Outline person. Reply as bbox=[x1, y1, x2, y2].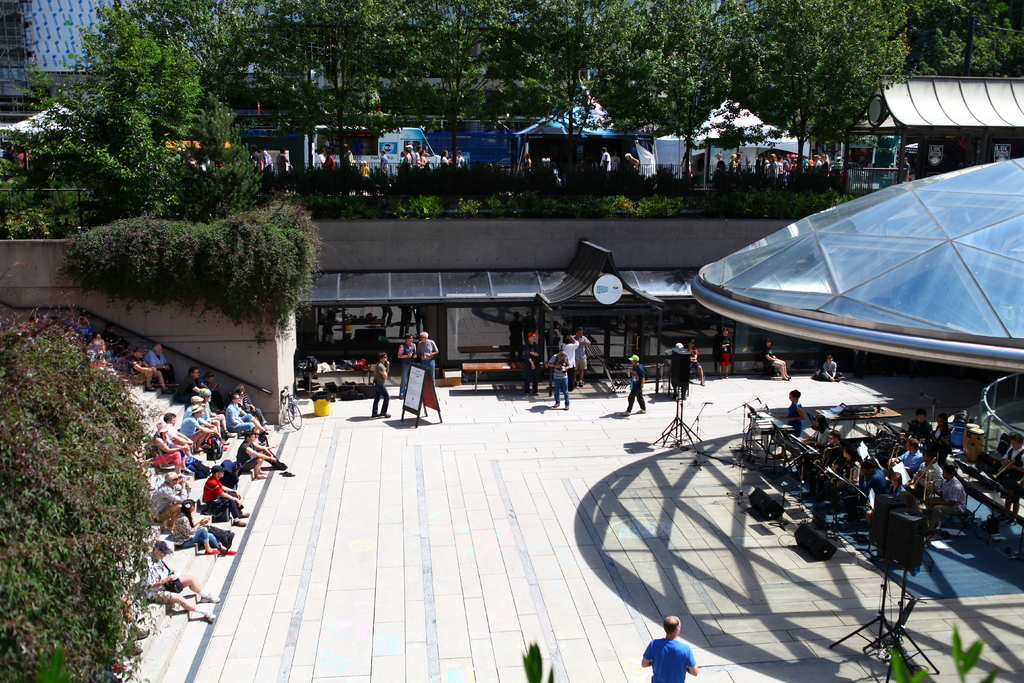
bbox=[136, 539, 221, 625].
